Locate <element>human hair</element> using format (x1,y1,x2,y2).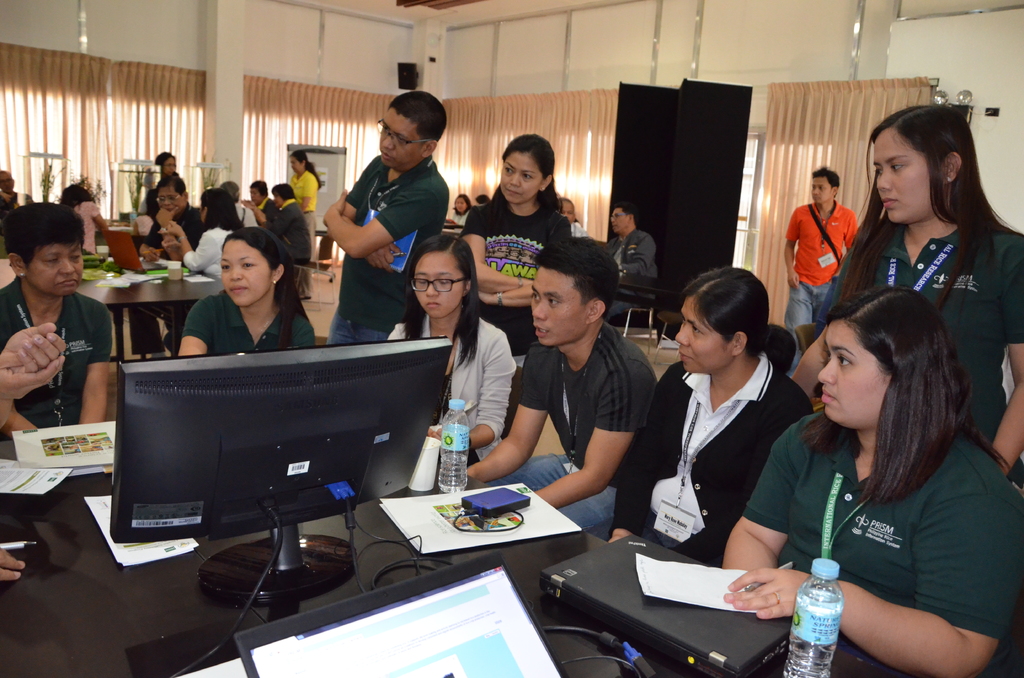
(273,182,296,202).
